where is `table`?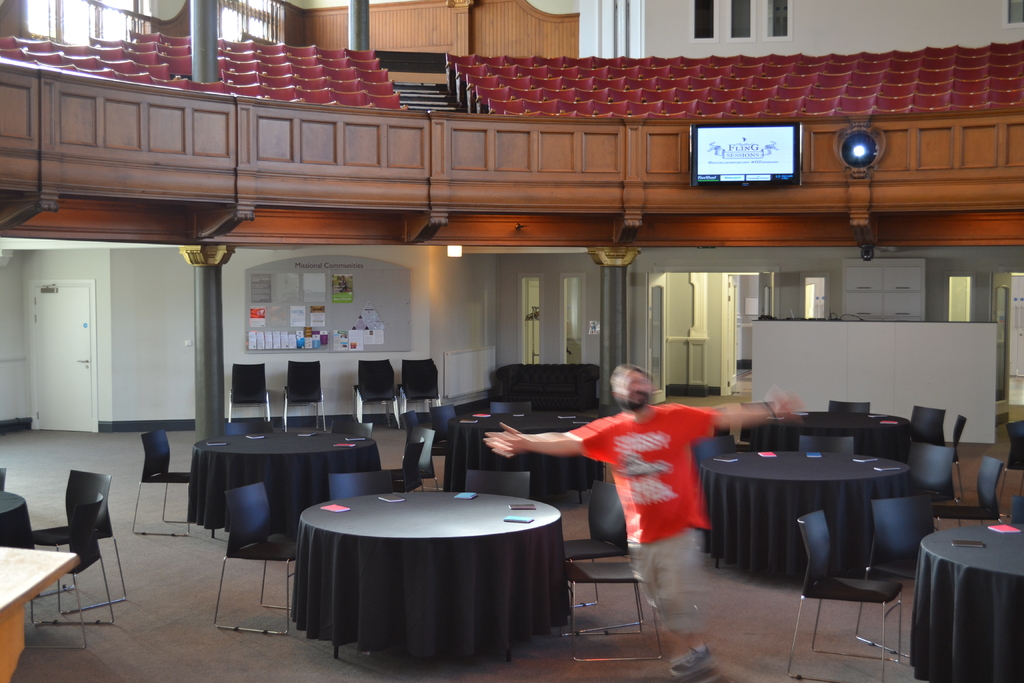
<region>700, 445, 913, 578</region>.
